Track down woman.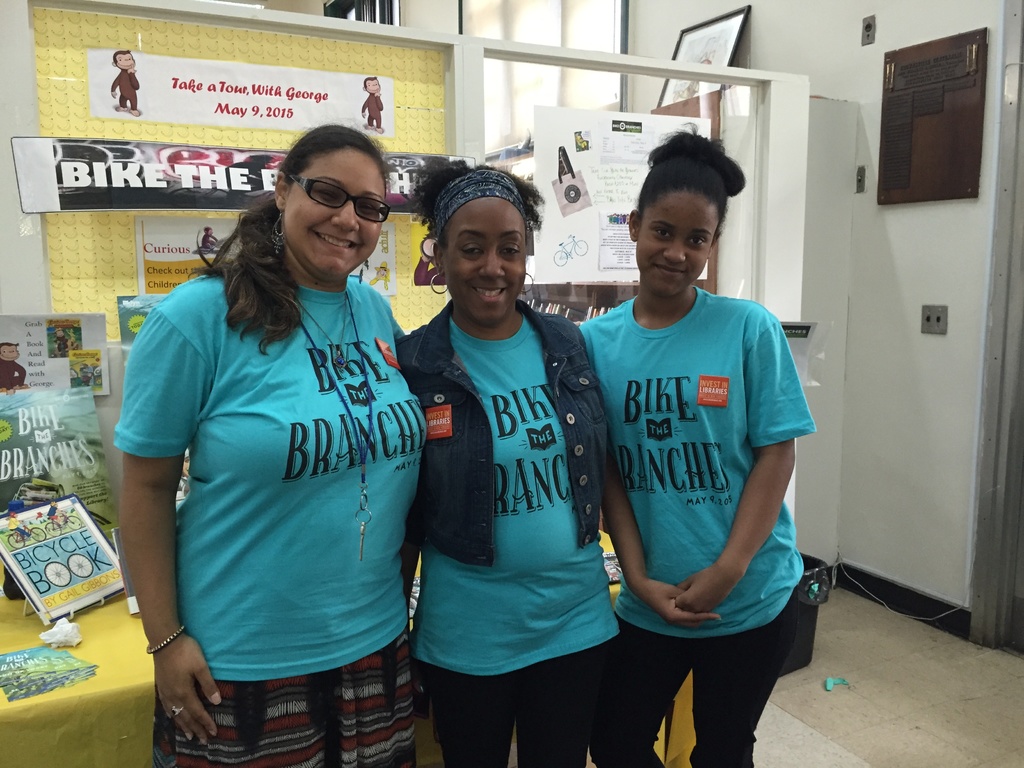
Tracked to 389,154,605,767.
